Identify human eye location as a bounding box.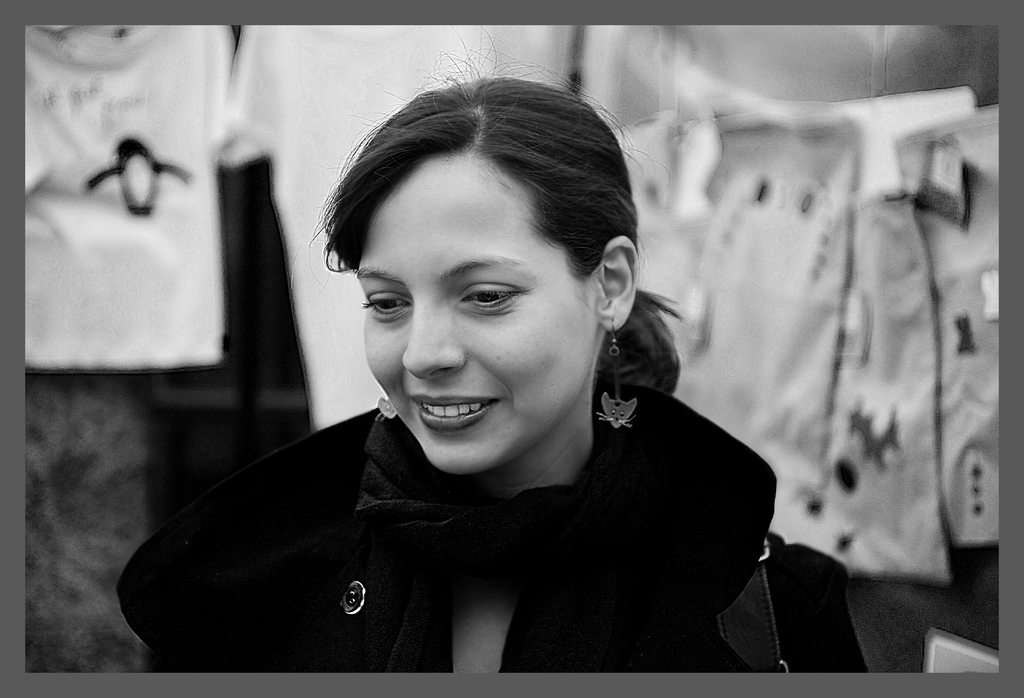
x1=358 y1=280 x2=416 y2=318.
